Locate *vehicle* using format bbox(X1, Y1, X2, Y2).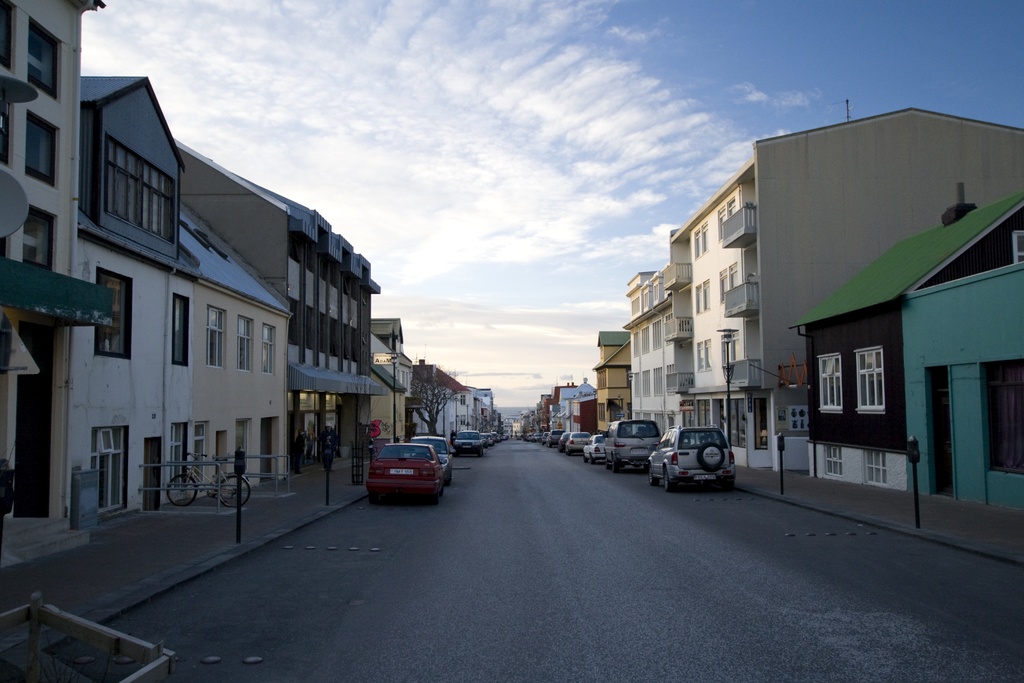
bbox(525, 436, 533, 441).
